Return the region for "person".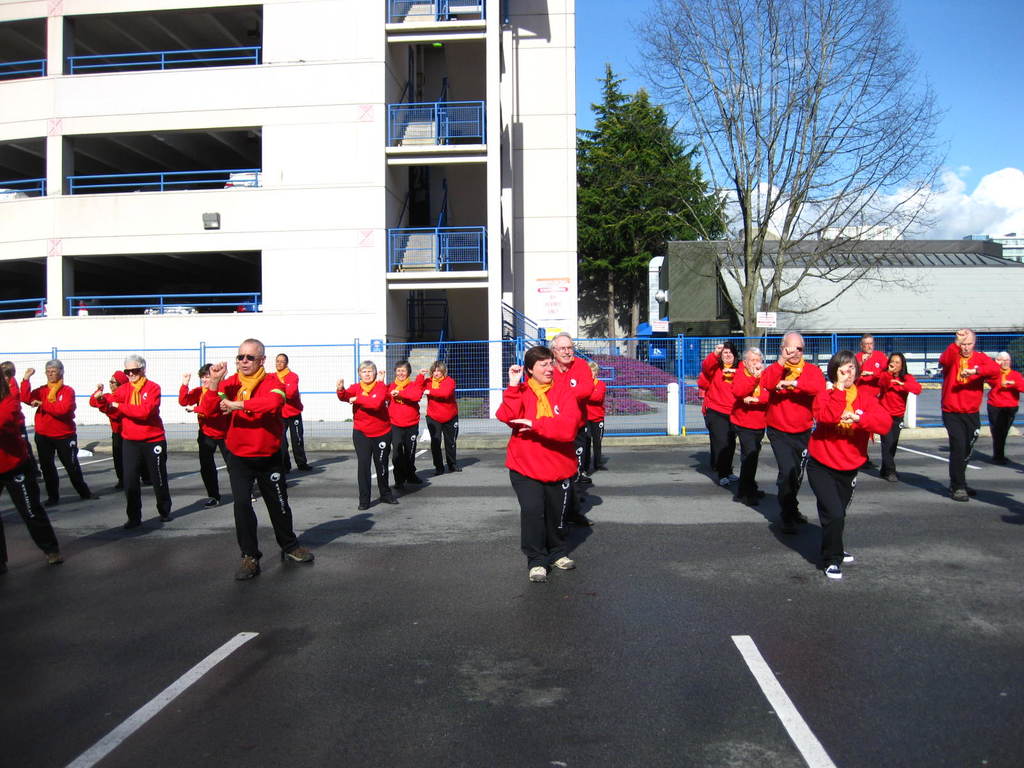
693,367,714,413.
